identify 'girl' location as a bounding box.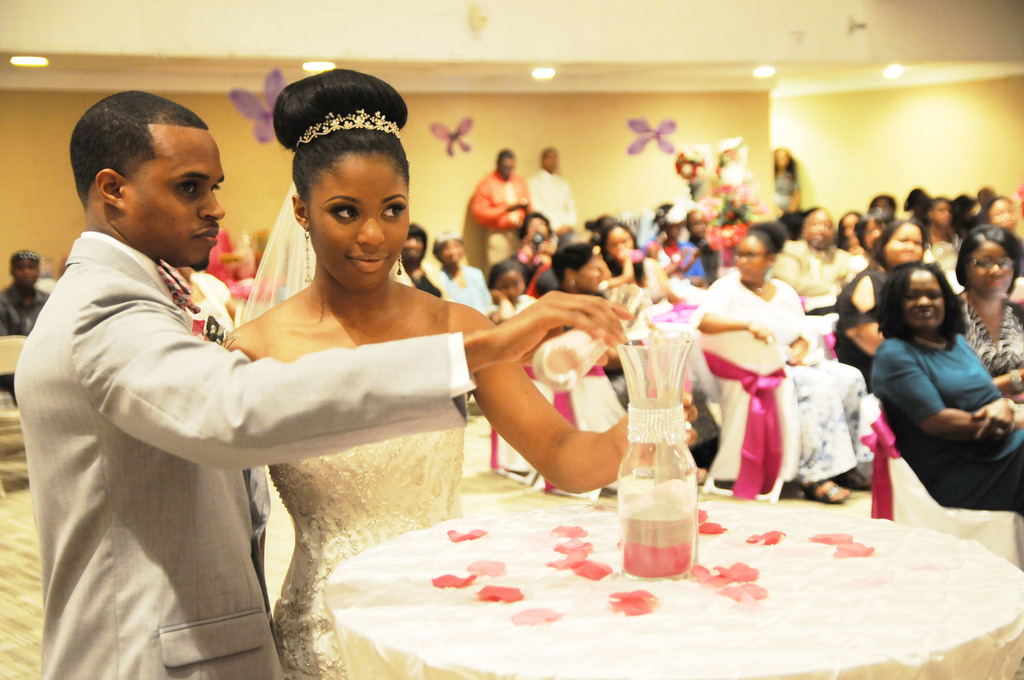
956, 226, 1023, 405.
